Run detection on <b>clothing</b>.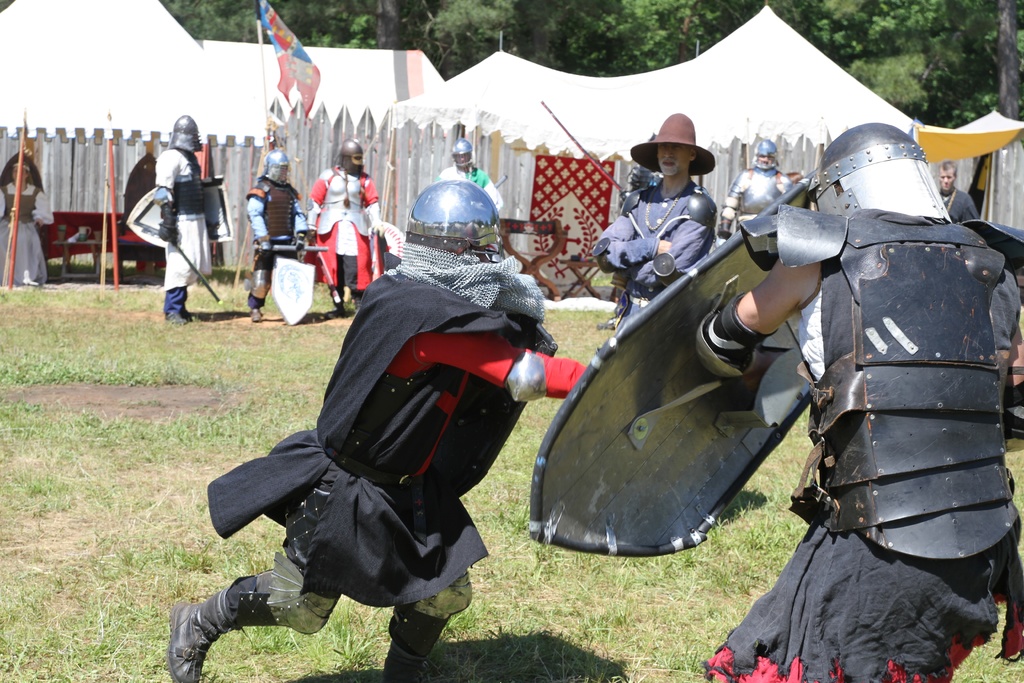
Result: <box>150,151,212,324</box>.
